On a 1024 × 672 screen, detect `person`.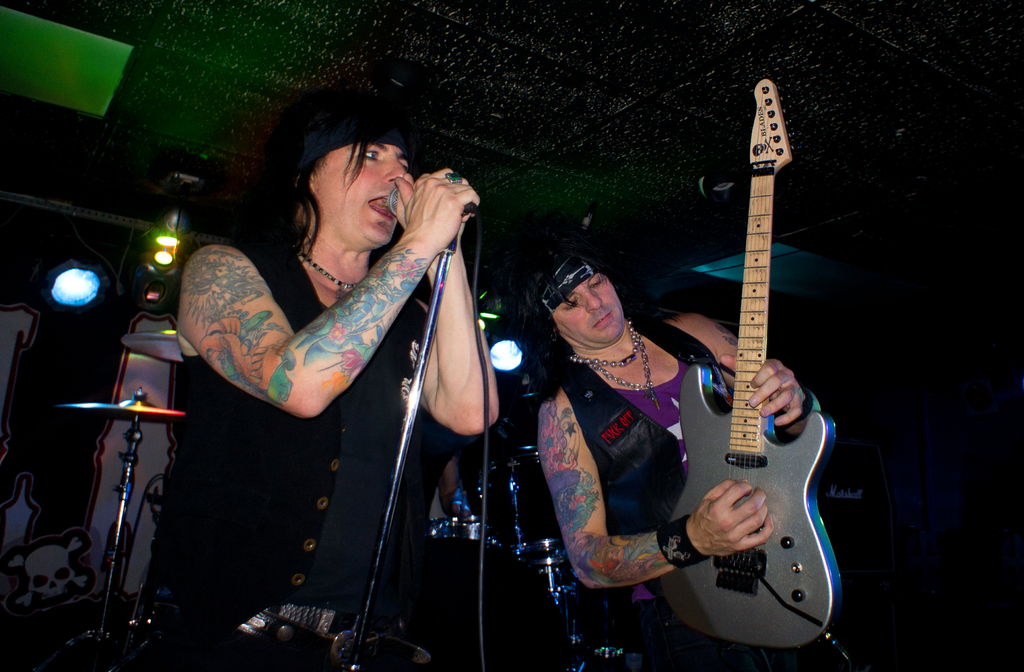
x1=522, y1=242, x2=888, y2=671.
